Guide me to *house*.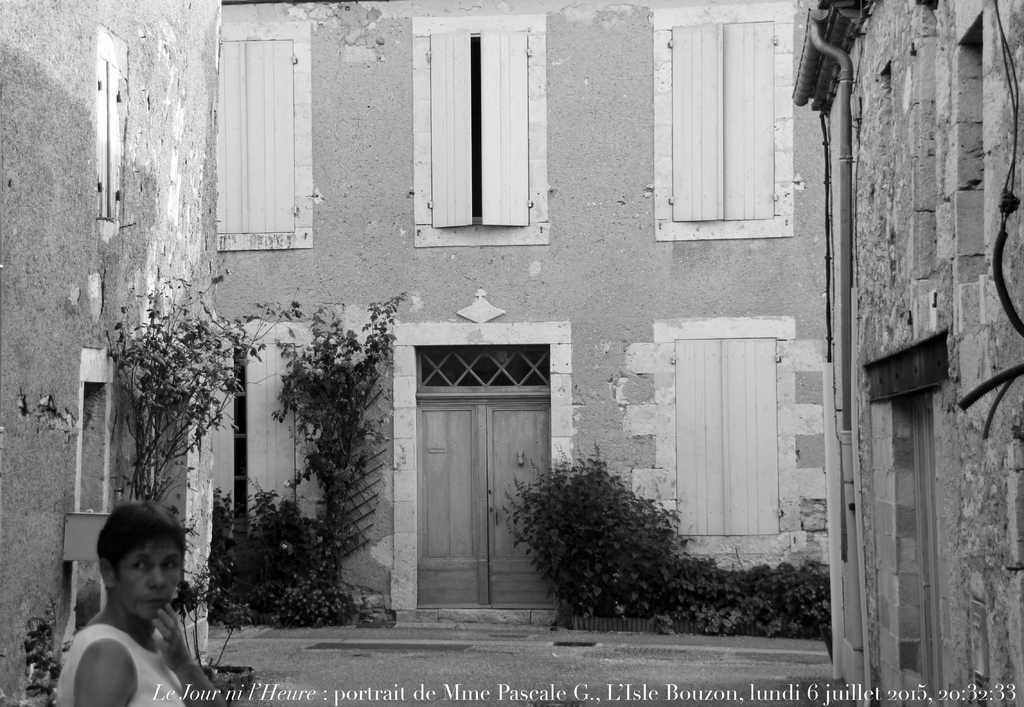
Guidance: 2/0/899/706.
